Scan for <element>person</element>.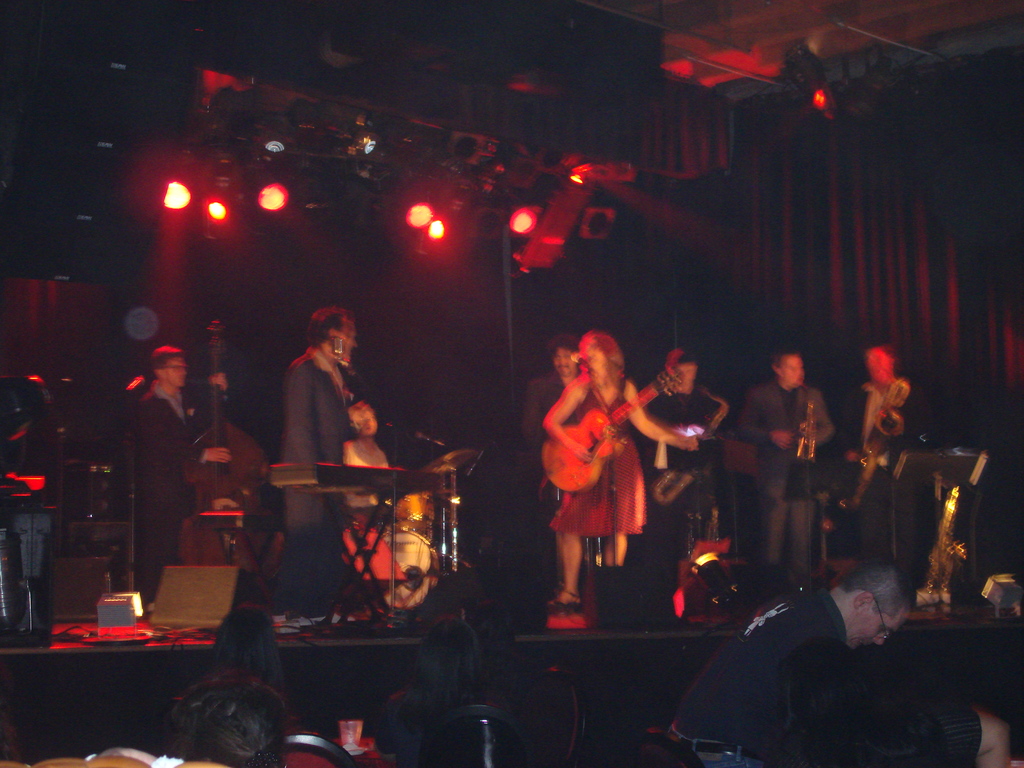
Scan result: rect(547, 326, 698, 604).
